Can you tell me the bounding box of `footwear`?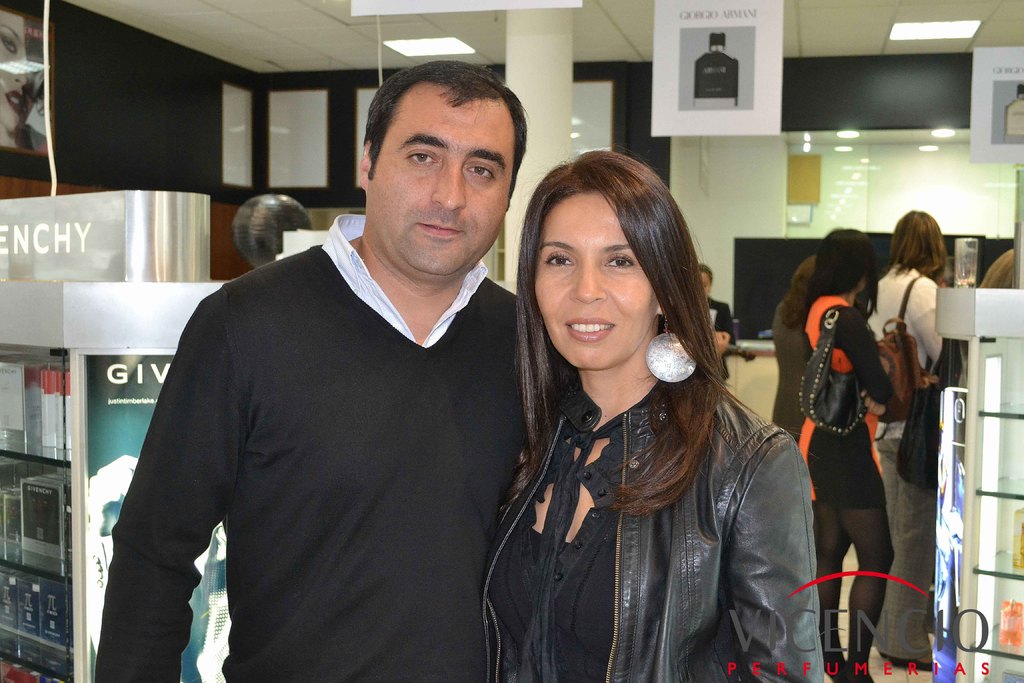
pyautogui.locateOnScreen(884, 648, 938, 667).
